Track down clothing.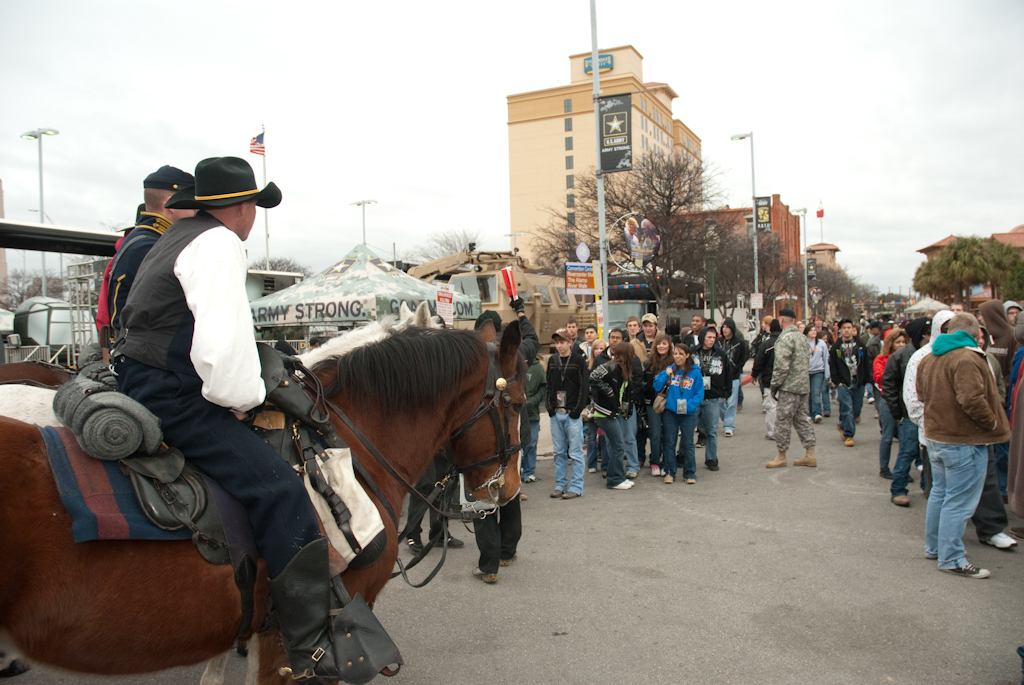
Tracked to 470/314/538/575.
